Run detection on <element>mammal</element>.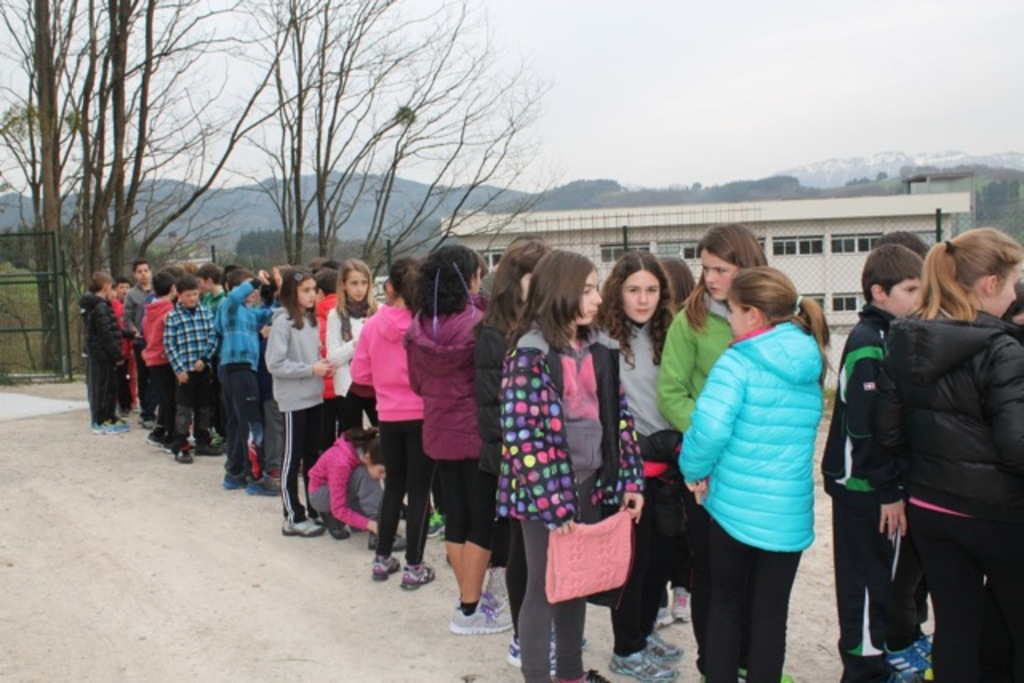
Result: {"x1": 176, "y1": 259, "x2": 190, "y2": 283}.
